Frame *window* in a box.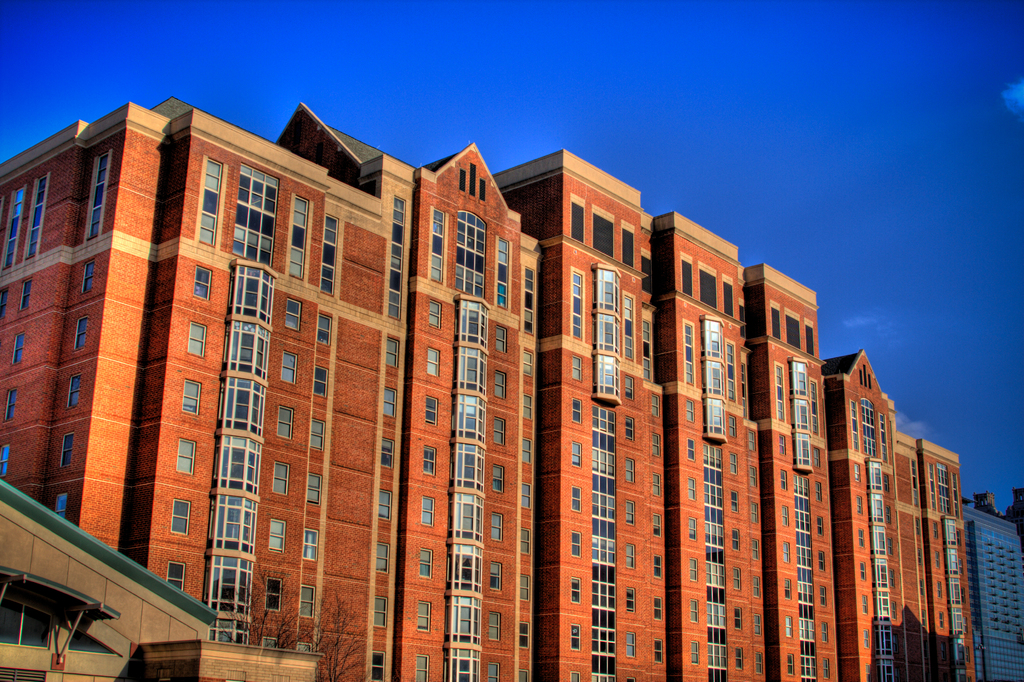
[0,288,10,321].
